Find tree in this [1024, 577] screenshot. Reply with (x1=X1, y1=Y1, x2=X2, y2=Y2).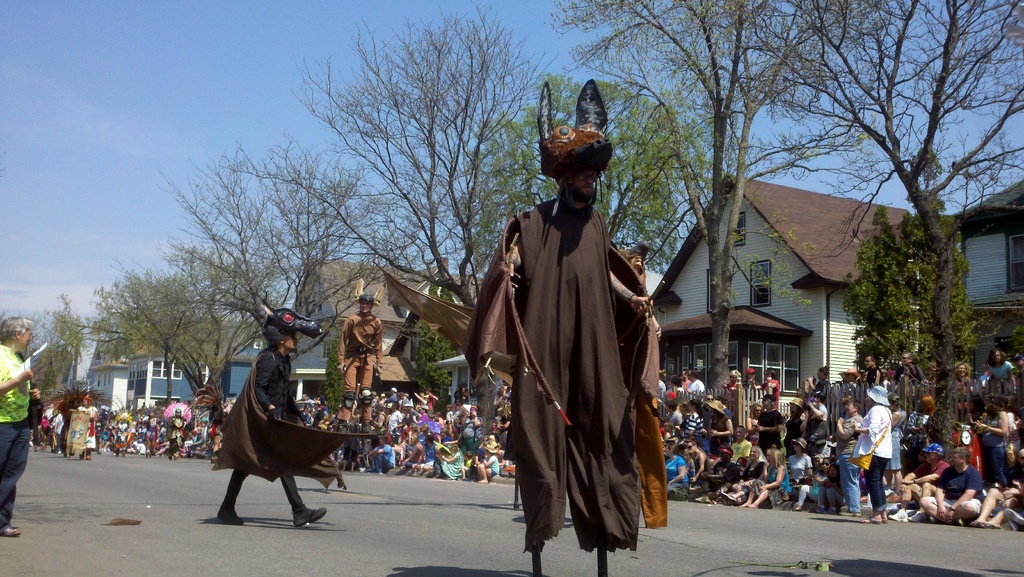
(x1=454, y1=66, x2=698, y2=272).
